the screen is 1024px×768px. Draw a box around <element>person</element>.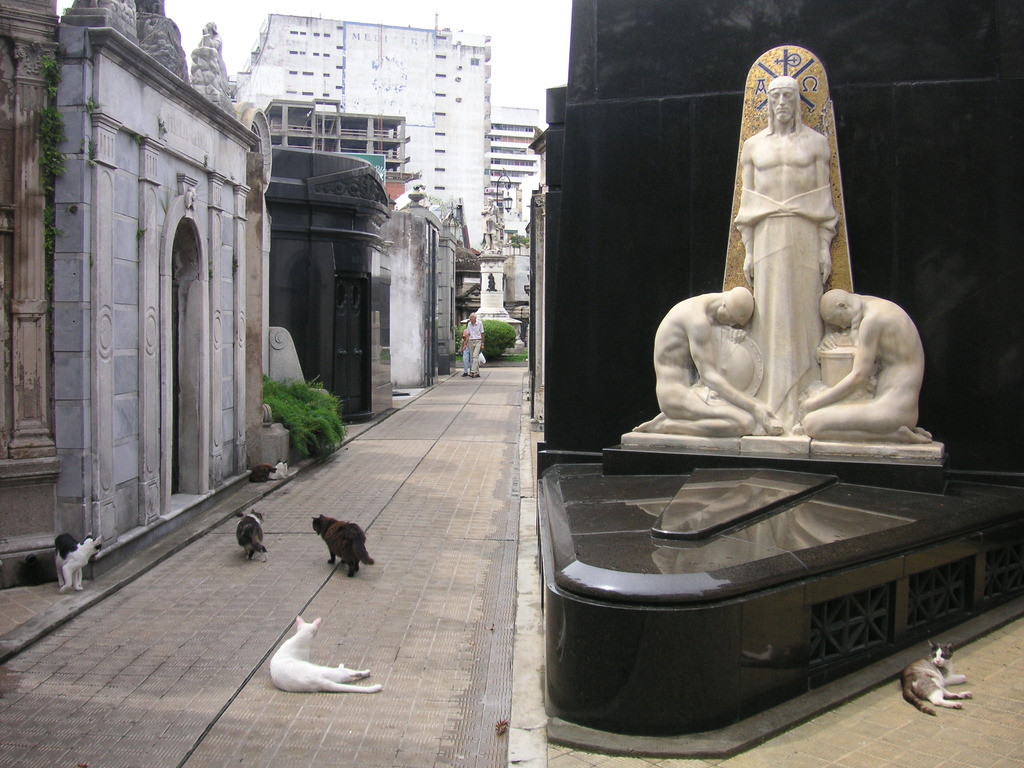
[465,312,483,376].
